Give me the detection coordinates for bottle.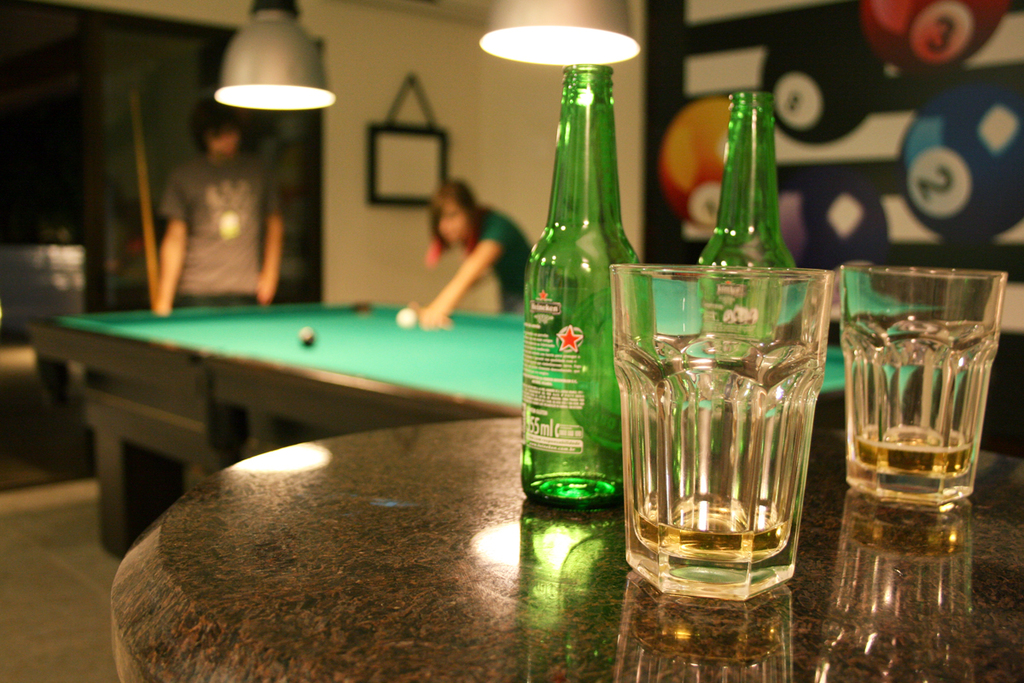
<box>521,58,648,515</box>.
